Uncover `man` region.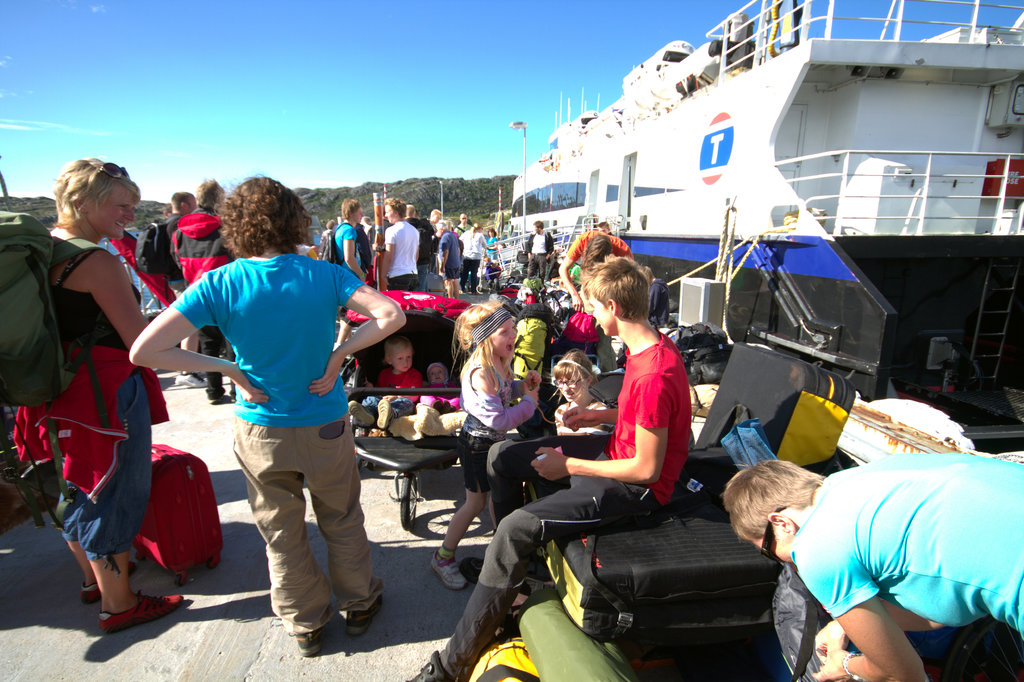
Uncovered: crop(431, 206, 447, 241).
